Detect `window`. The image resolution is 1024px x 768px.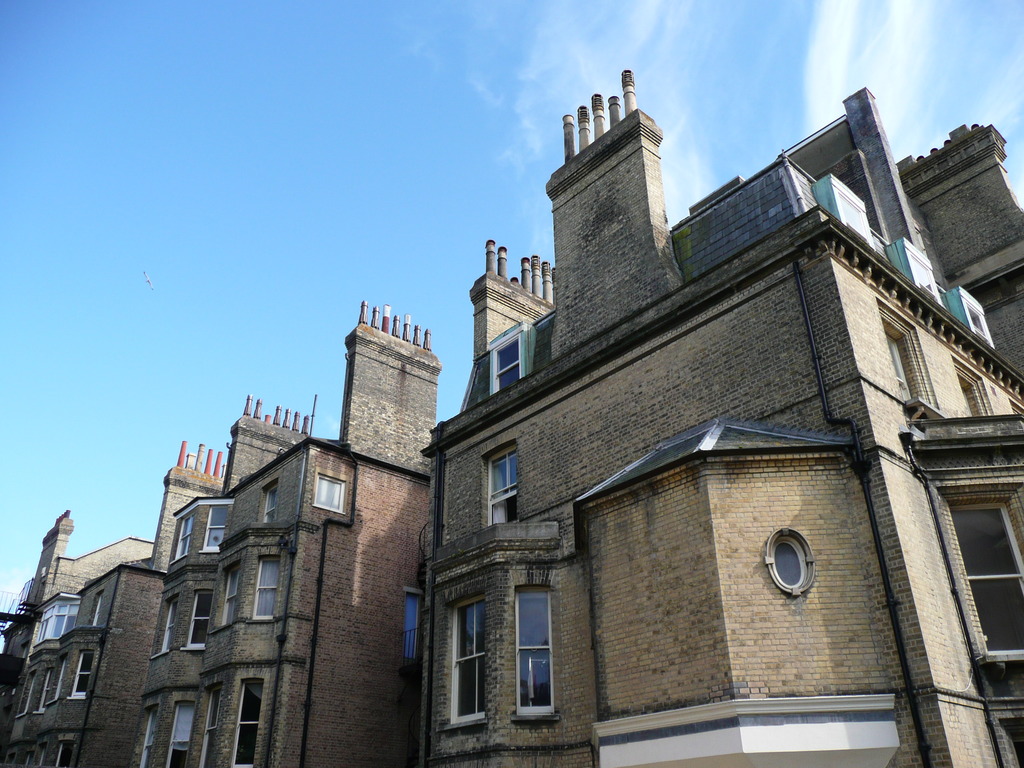
box(313, 479, 346, 511).
